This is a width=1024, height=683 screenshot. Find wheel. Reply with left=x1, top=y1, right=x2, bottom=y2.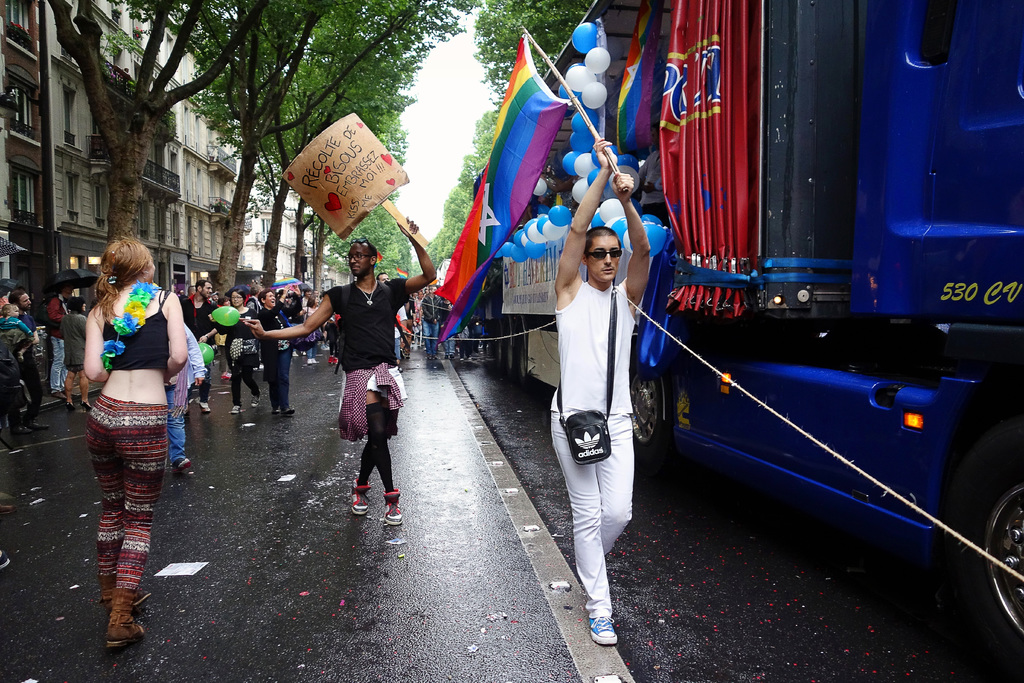
left=954, top=463, right=1023, bottom=668.
